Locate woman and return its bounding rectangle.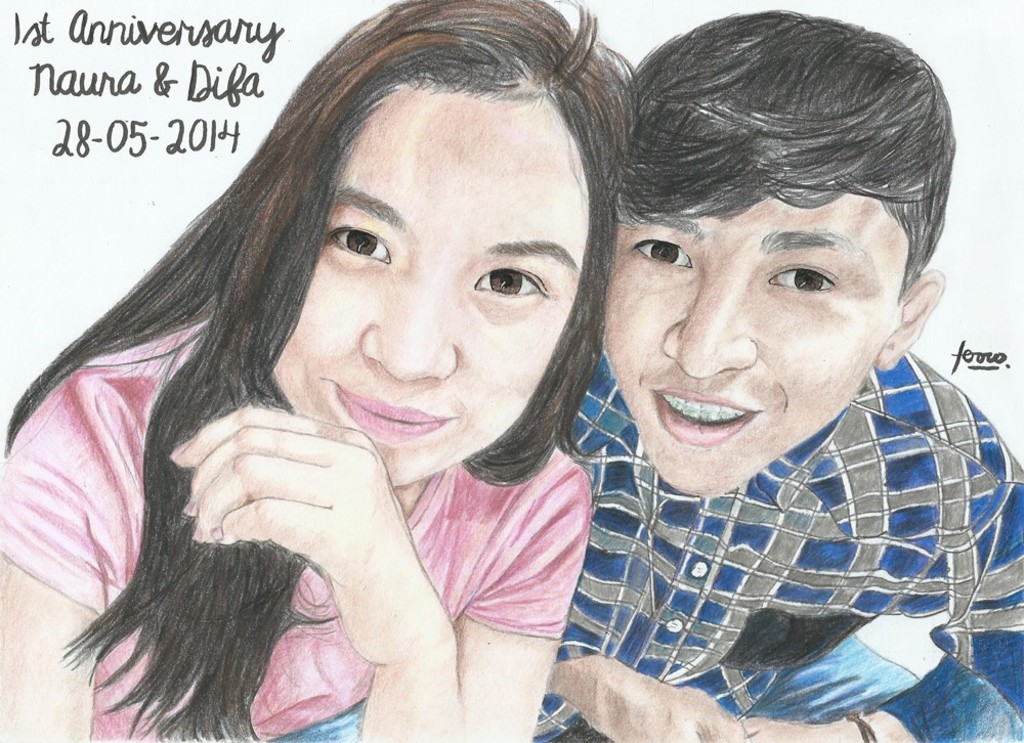
7, 7, 683, 737.
